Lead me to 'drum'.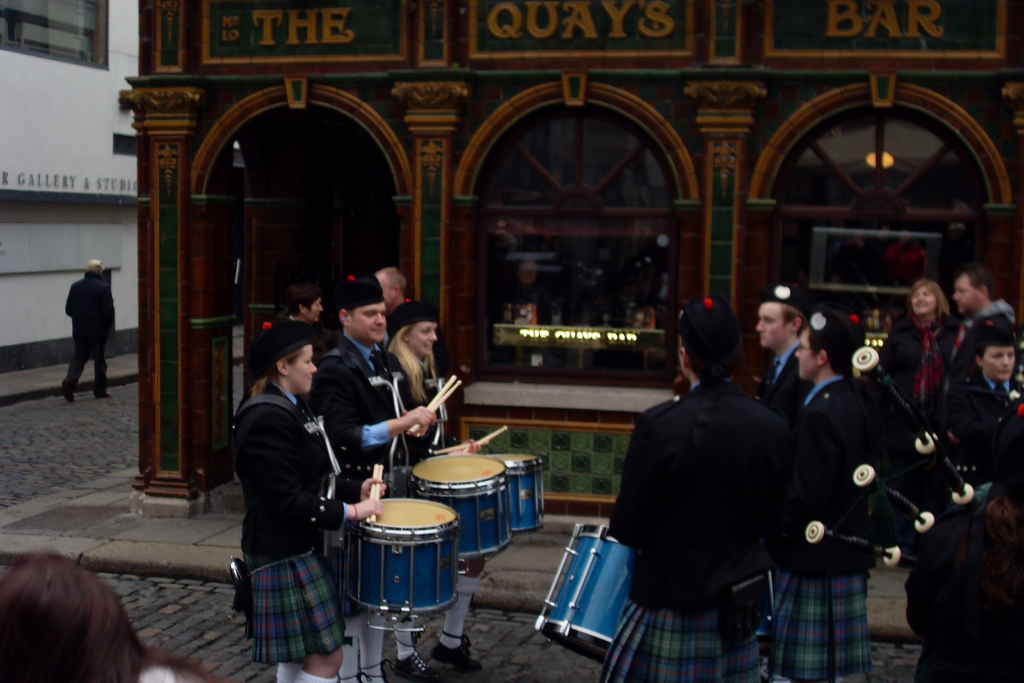
Lead to bbox=(490, 450, 546, 534).
